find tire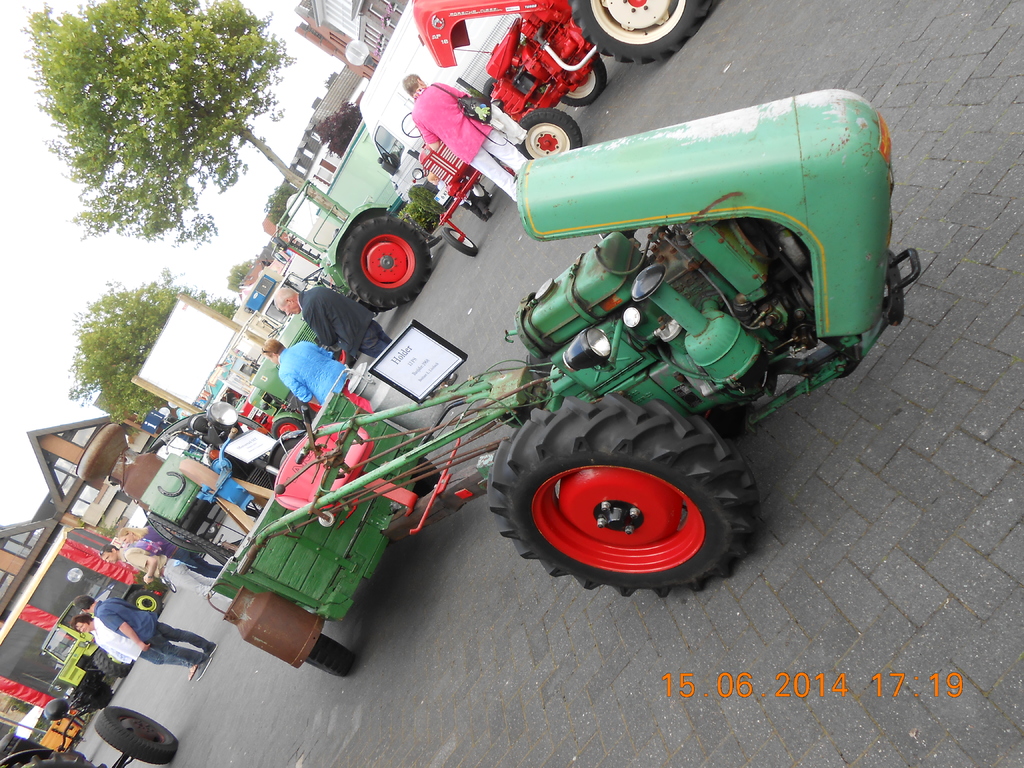
region(471, 182, 490, 207)
